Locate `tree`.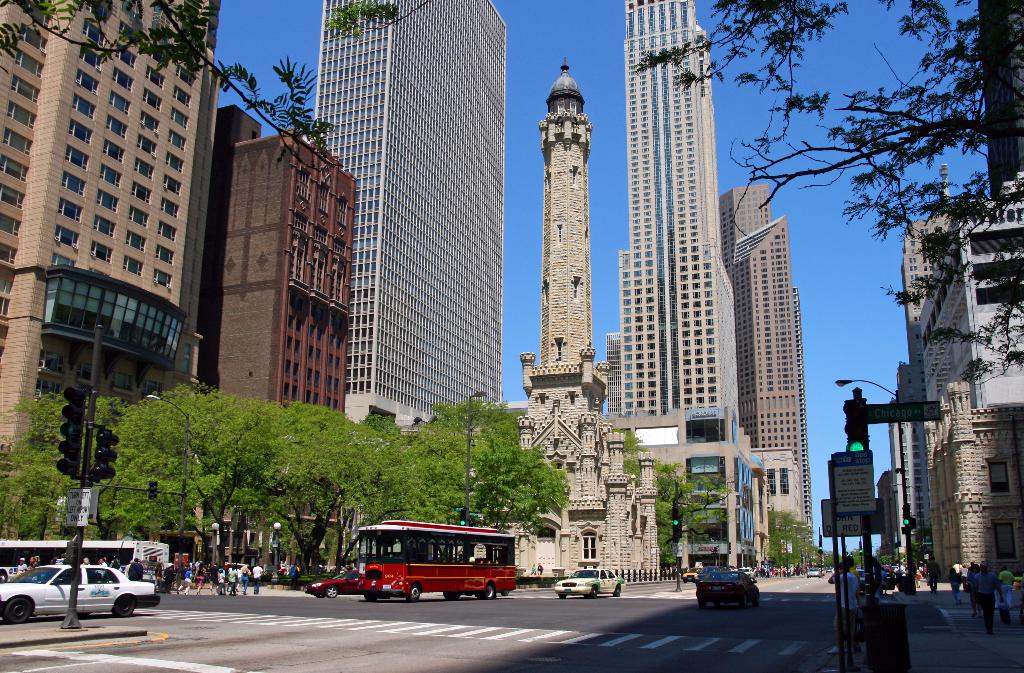
Bounding box: region(624, 427, 737, 563).
